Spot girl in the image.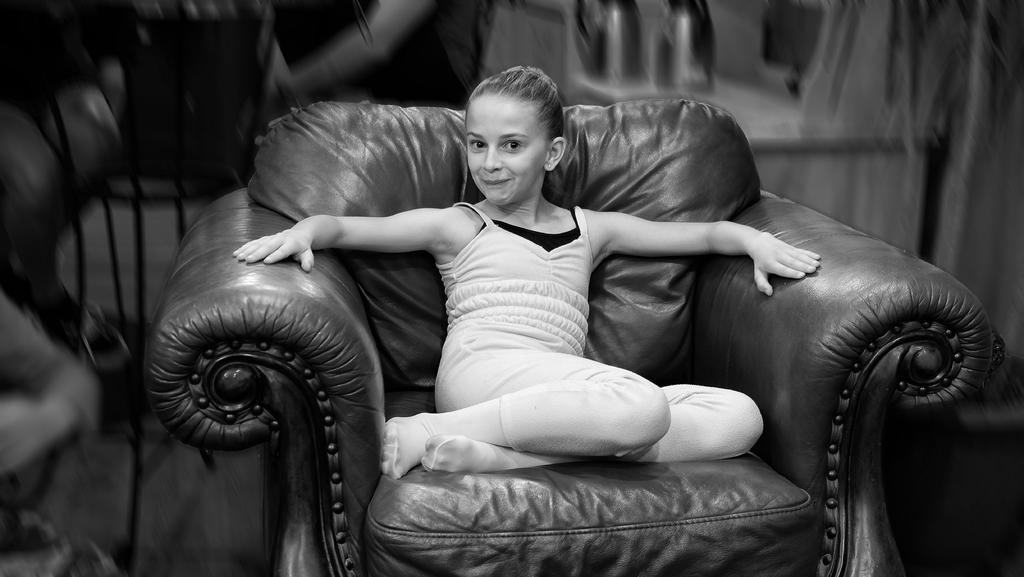
girl found at pyautogui.locateOnScreen(232, 65, 822, 476).
